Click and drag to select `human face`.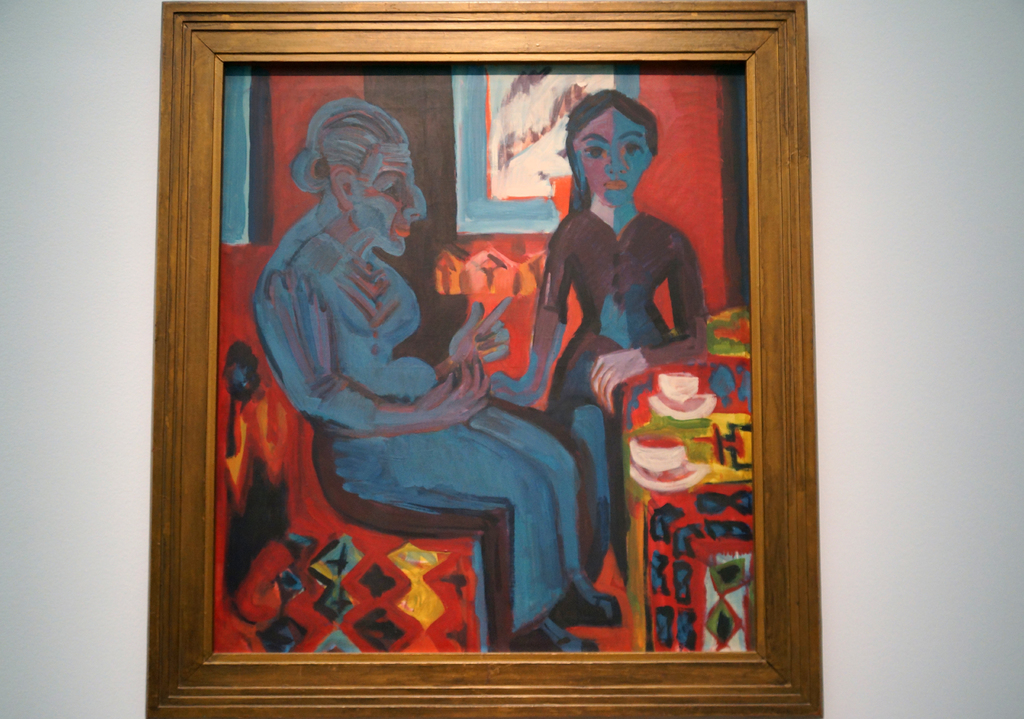
Selection: 355, 138, 425, 258.
